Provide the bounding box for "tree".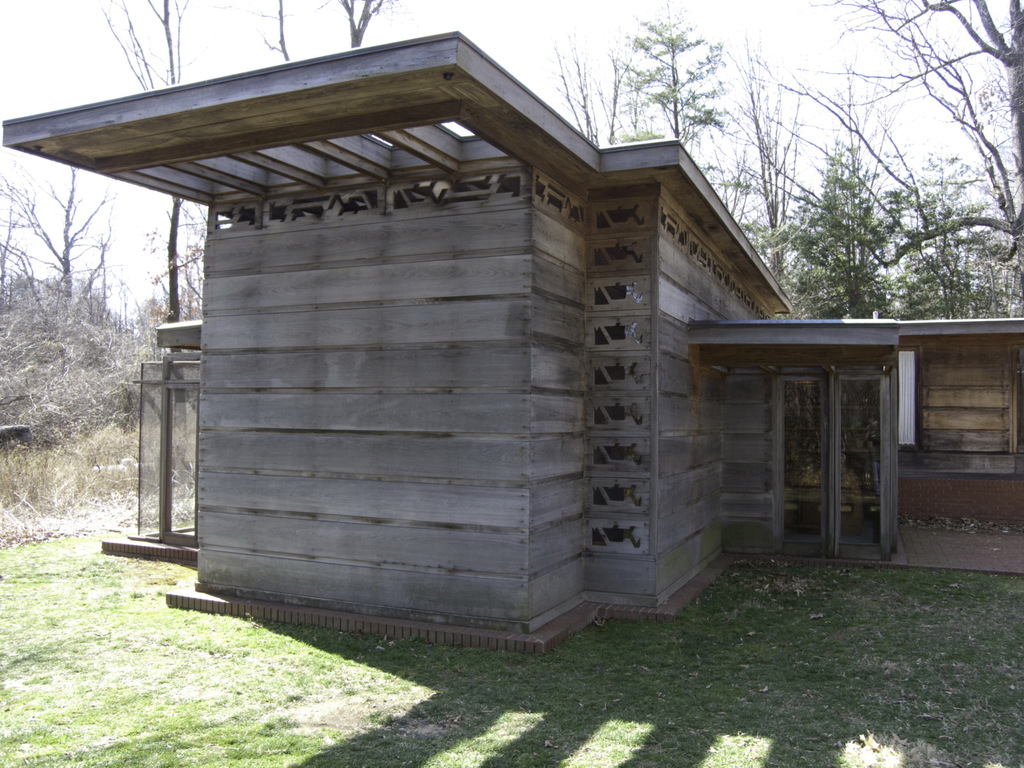
{"x1": 91, "y1": 0, "x2": 201, "y2": 340}.
